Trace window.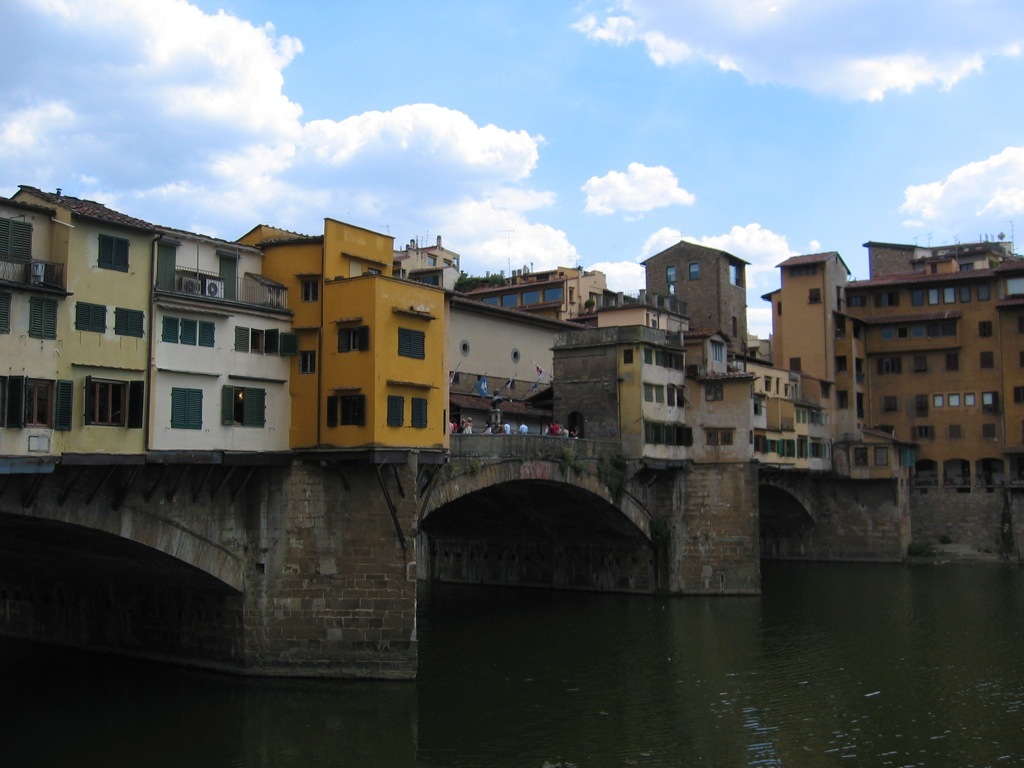
Traced to [x1=231, y1=385, x2=245, y2=427].
